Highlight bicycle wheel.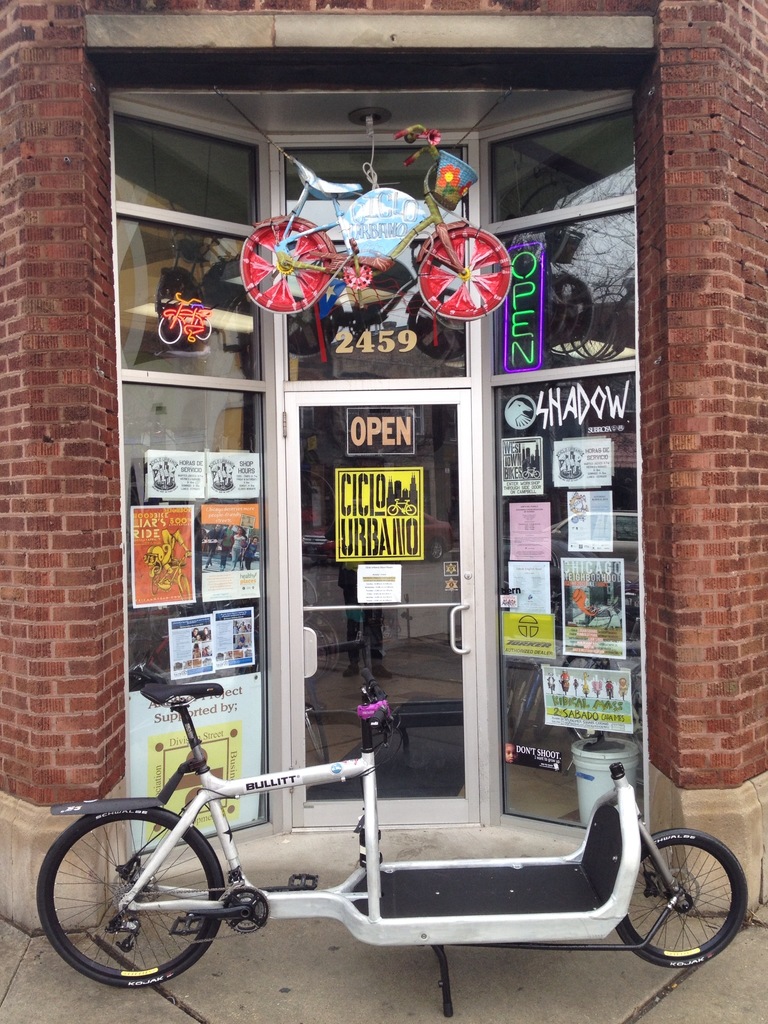
Highlighted region: box=[610, 837, 748, 974].
